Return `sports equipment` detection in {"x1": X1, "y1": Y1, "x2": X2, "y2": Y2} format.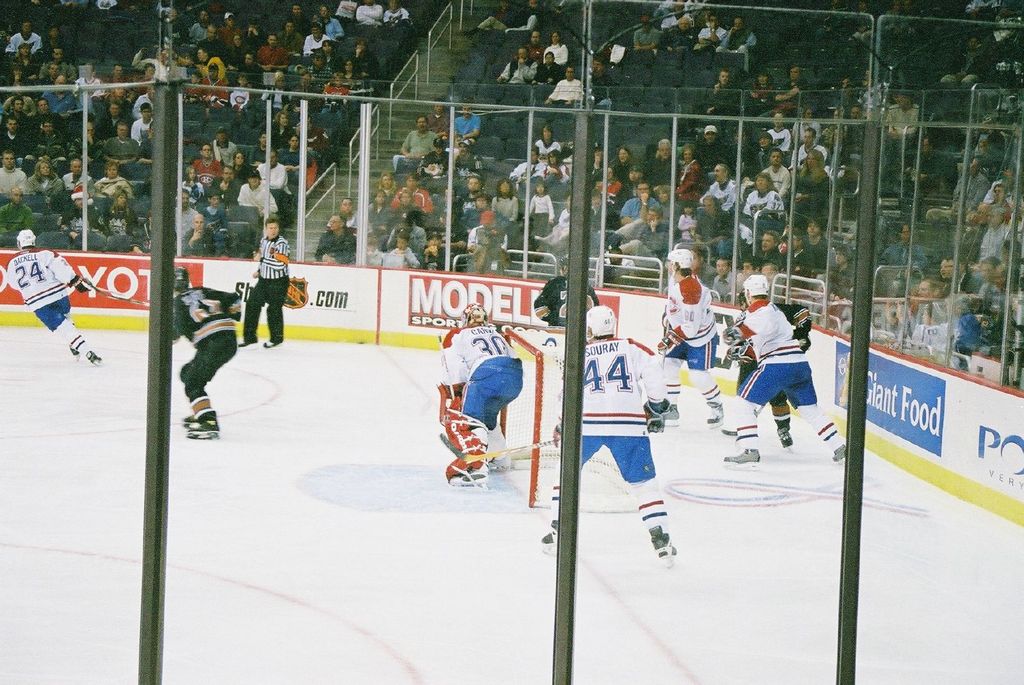
{"x1": 184, "y1": 405, "x2": 220, "y2": 437}.
